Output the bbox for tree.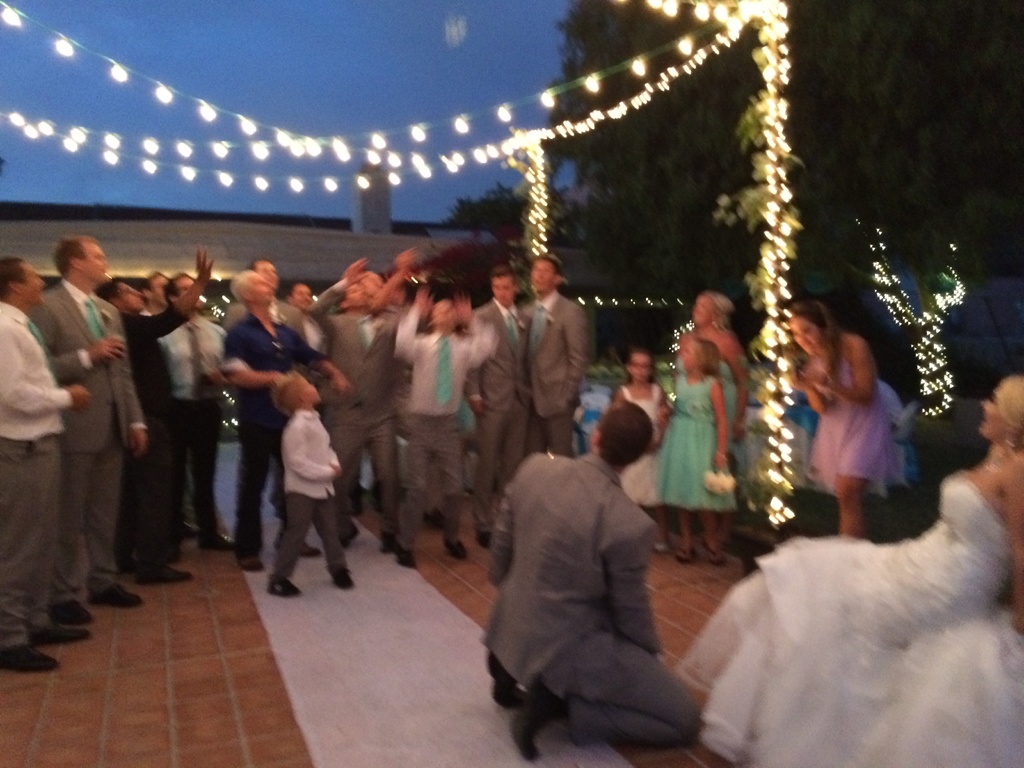
<box>532,0,772,327</box>.
